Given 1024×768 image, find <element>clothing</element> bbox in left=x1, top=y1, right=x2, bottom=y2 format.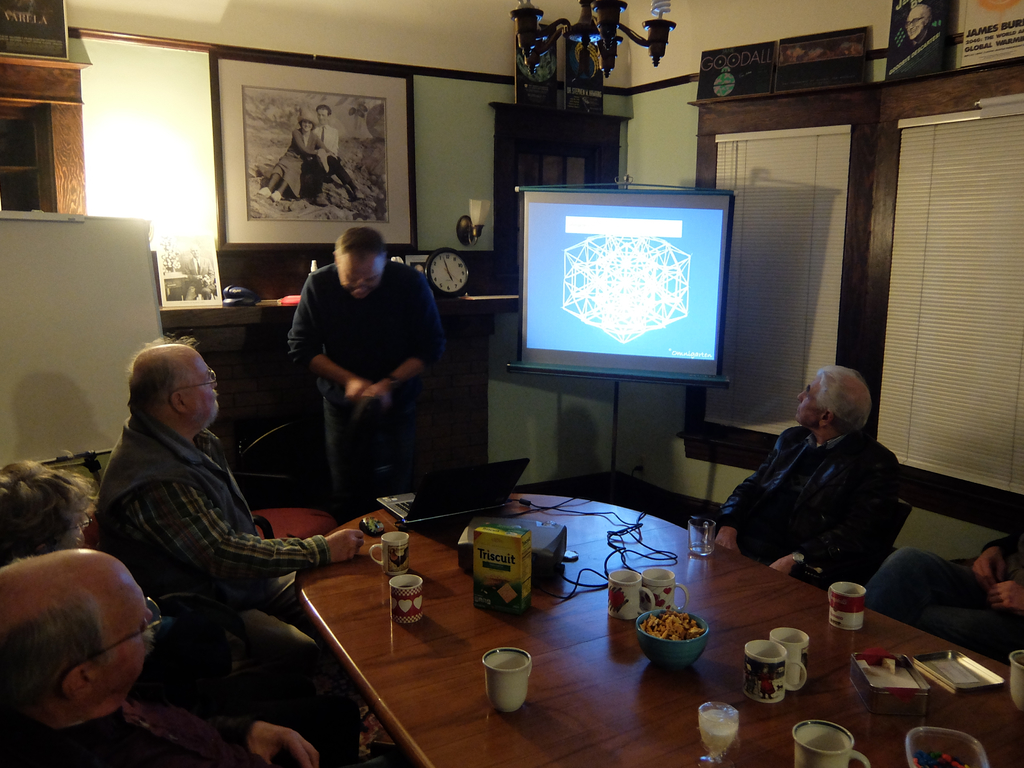
left=893, top=22, right=941, bottom=65.
